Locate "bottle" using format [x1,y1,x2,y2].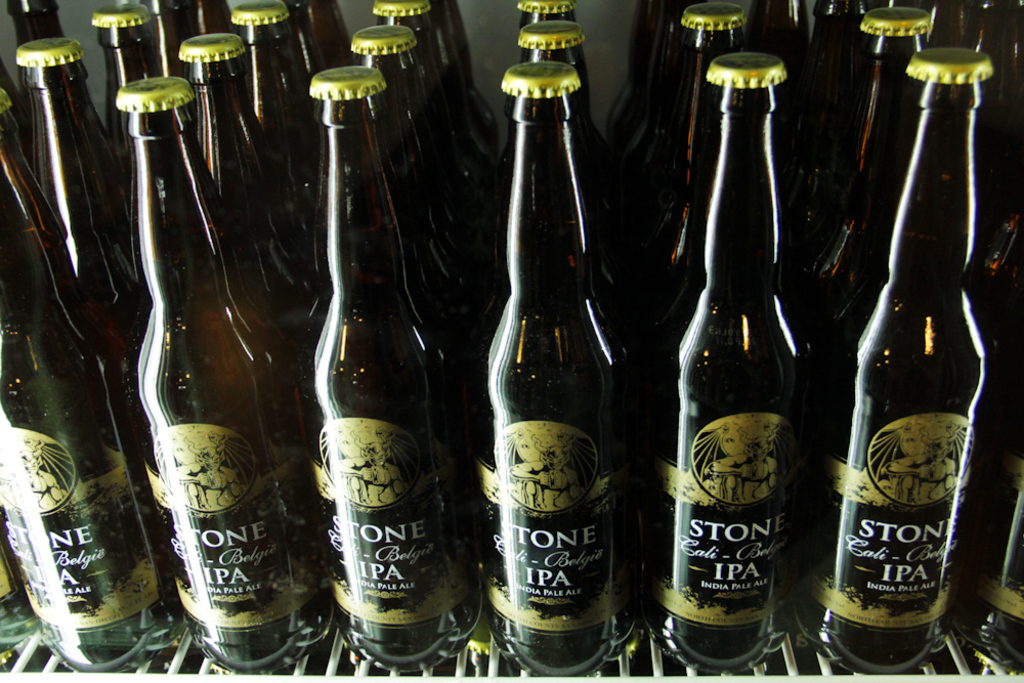
[631,0,756,371].
